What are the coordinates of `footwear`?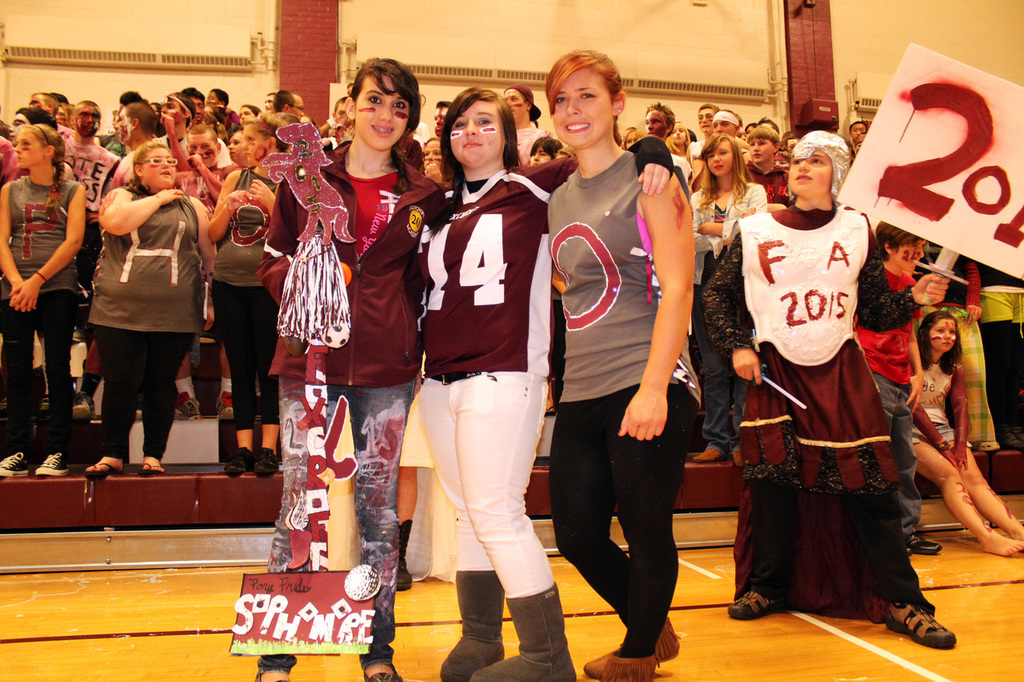
{"left": 723, "top": 586, "right": 786, "bottom": 620}.
